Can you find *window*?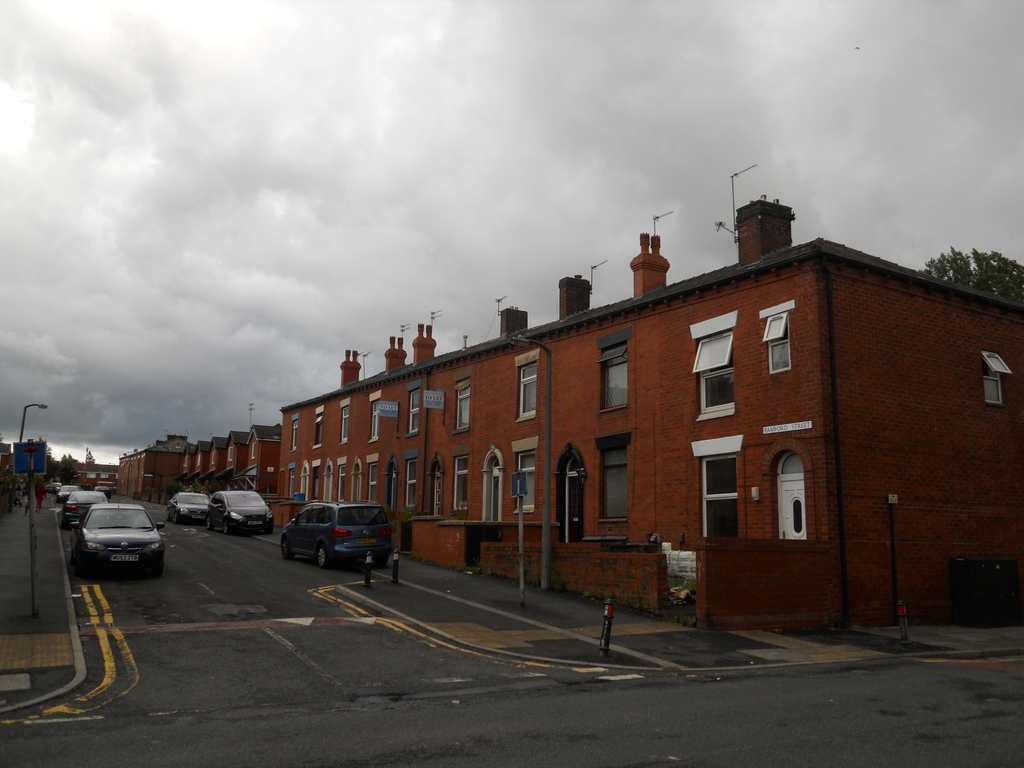
Yes, bounding box: [left=512, top=452, right=538, bottom=515].
